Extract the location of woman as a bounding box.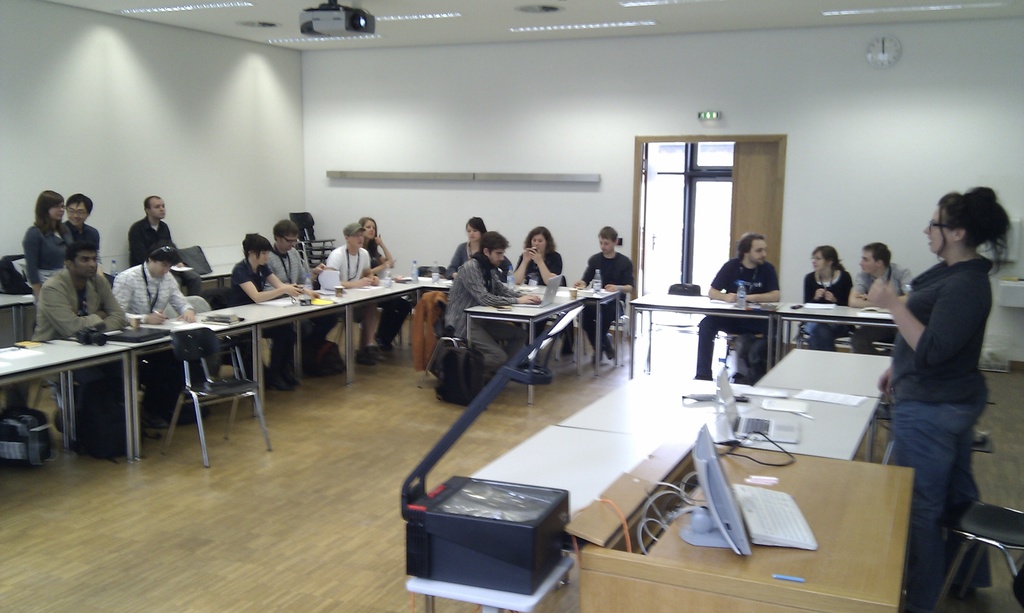
(515,224,561,343).
